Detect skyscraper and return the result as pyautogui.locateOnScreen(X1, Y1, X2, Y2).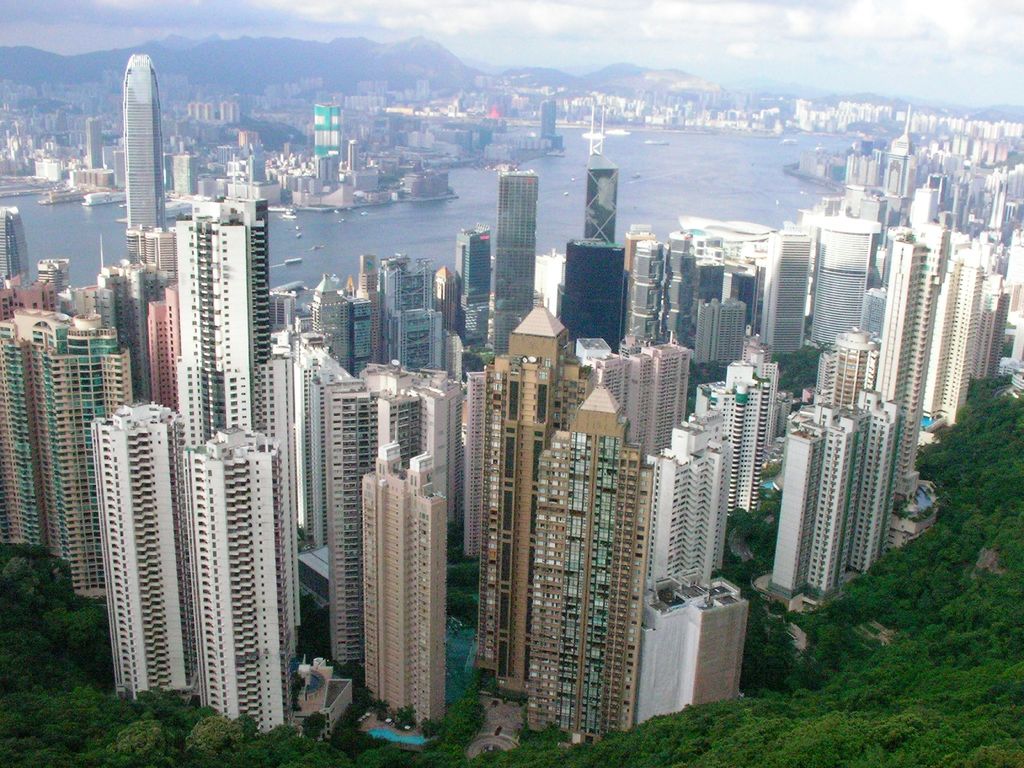
pyautogui.locateOnScreen(127, 51, 165, 228).
